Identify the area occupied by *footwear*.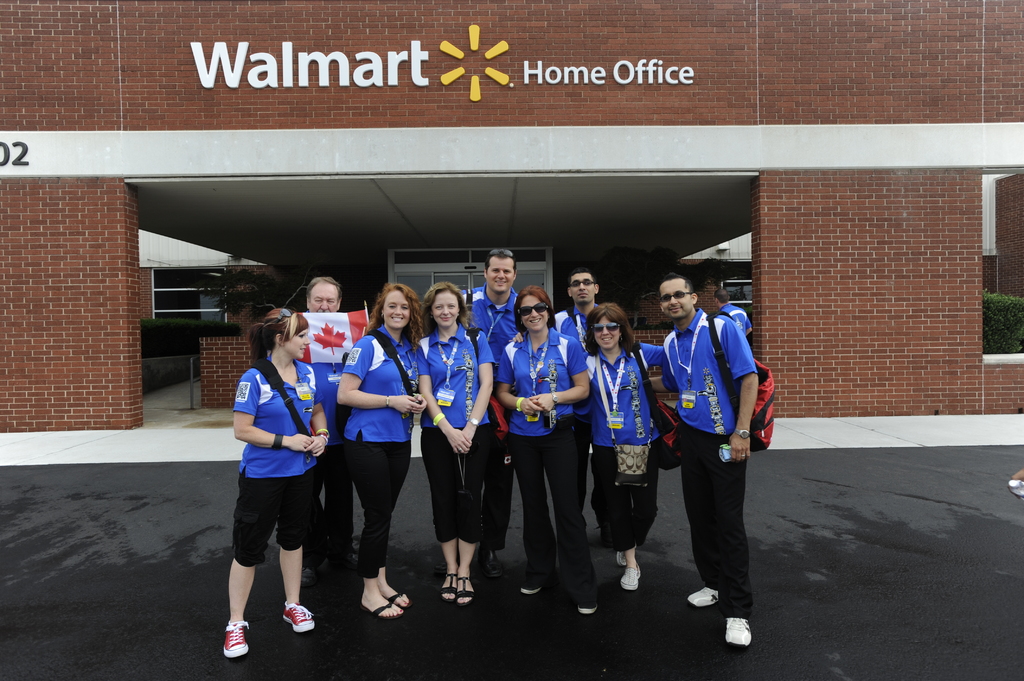
Area: detection(615, 550, 623, 570).
